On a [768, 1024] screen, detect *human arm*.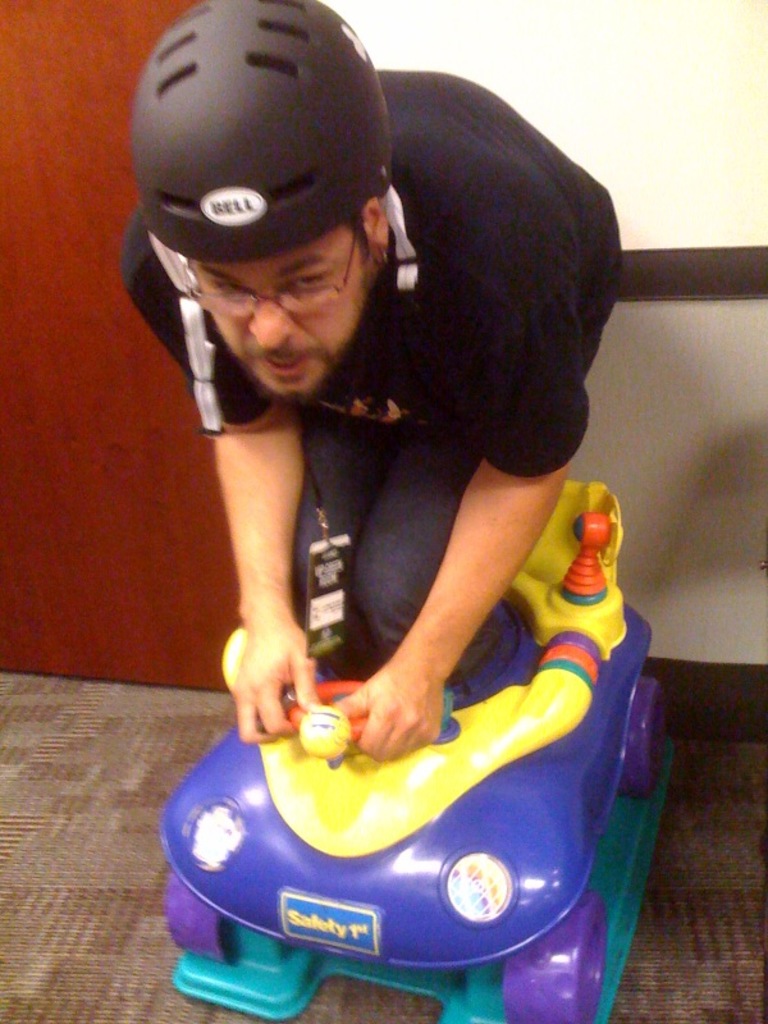
BBox(110, 236, 323, 749).
